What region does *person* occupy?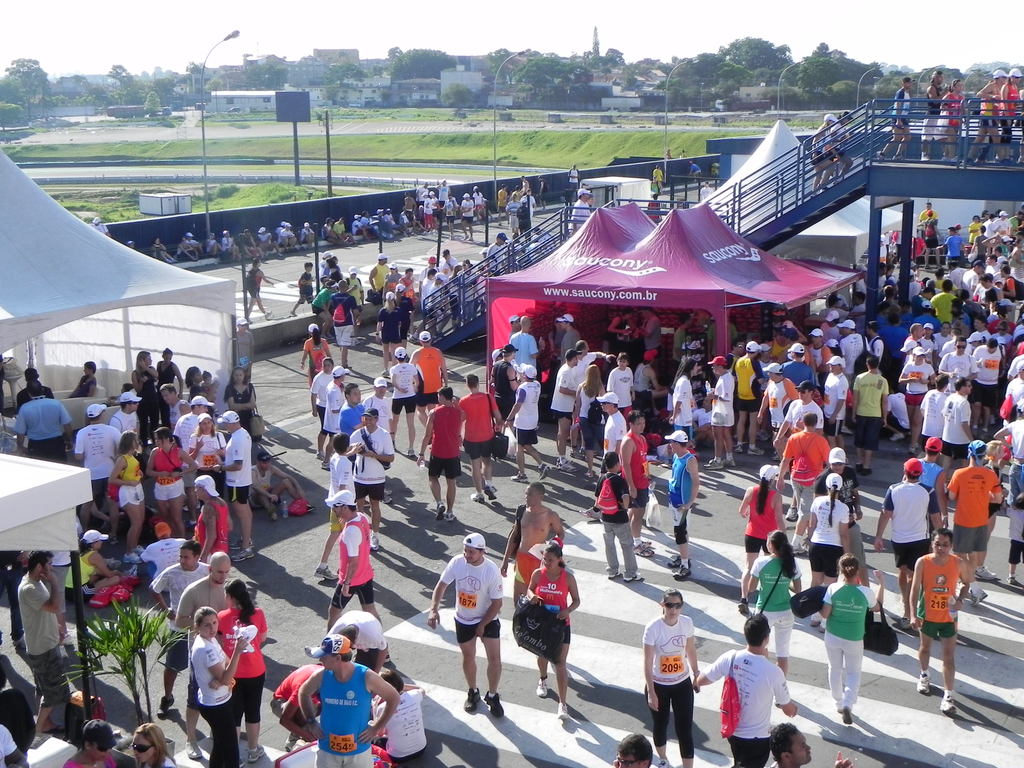
327,490,385,634.
